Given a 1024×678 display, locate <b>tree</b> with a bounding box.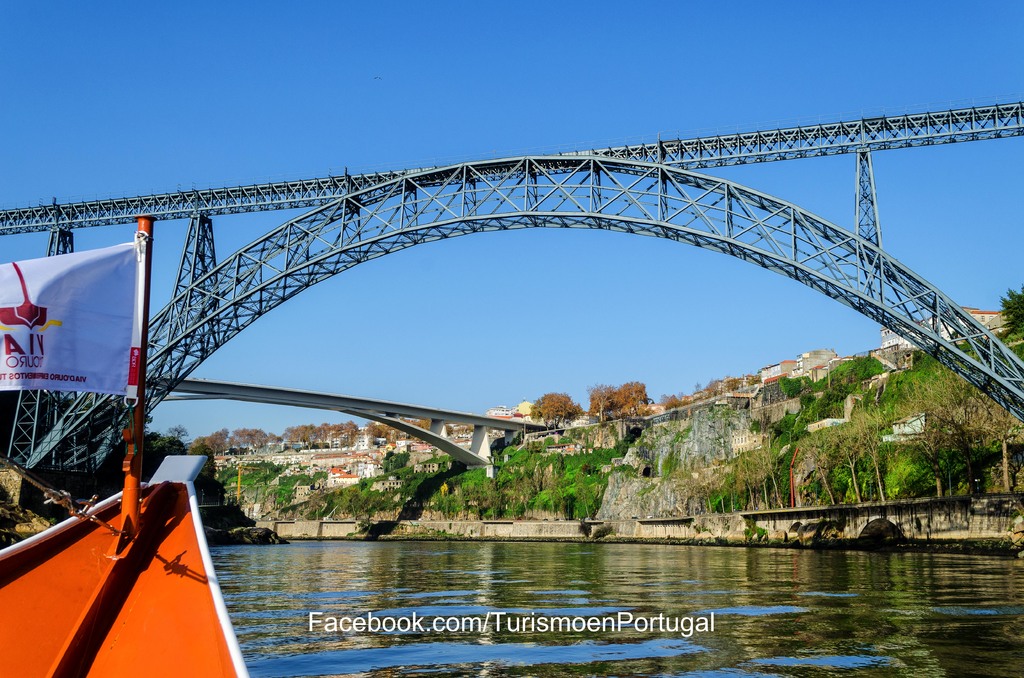
Located: bbox=[998, 290, 1023, 330].
